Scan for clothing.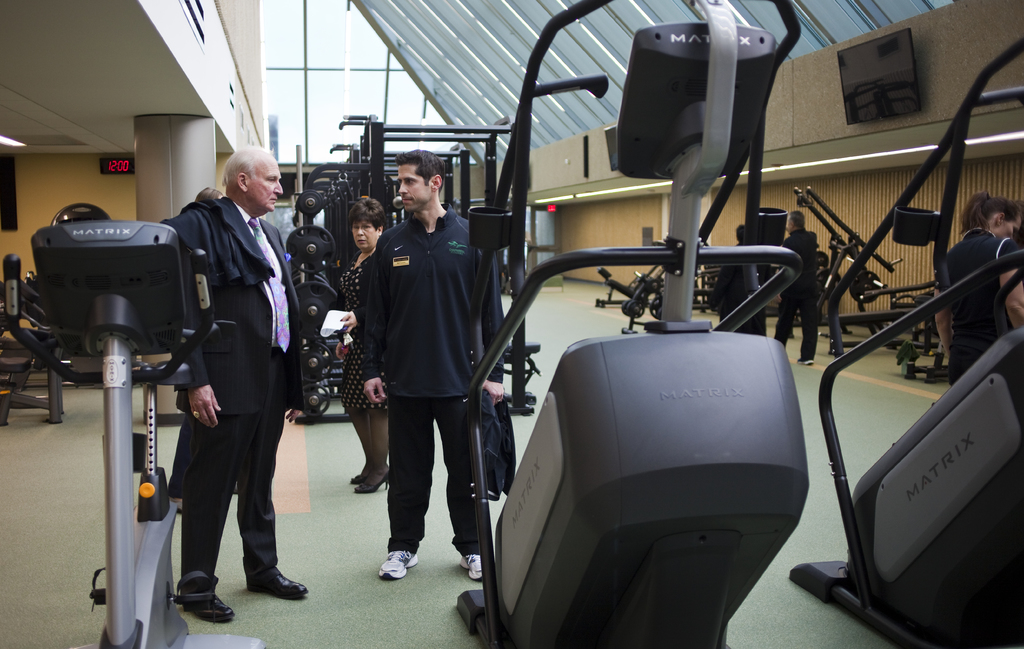
Scan result: 934:227:1021:386.
